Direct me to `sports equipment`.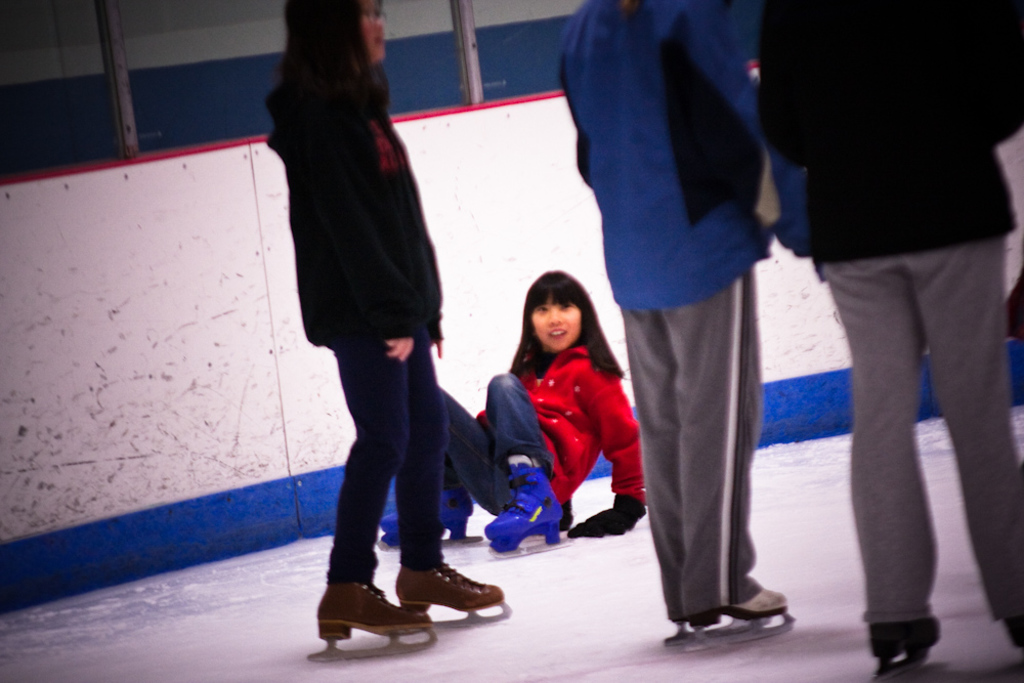
Direction: [393, 560, 512, 629].
